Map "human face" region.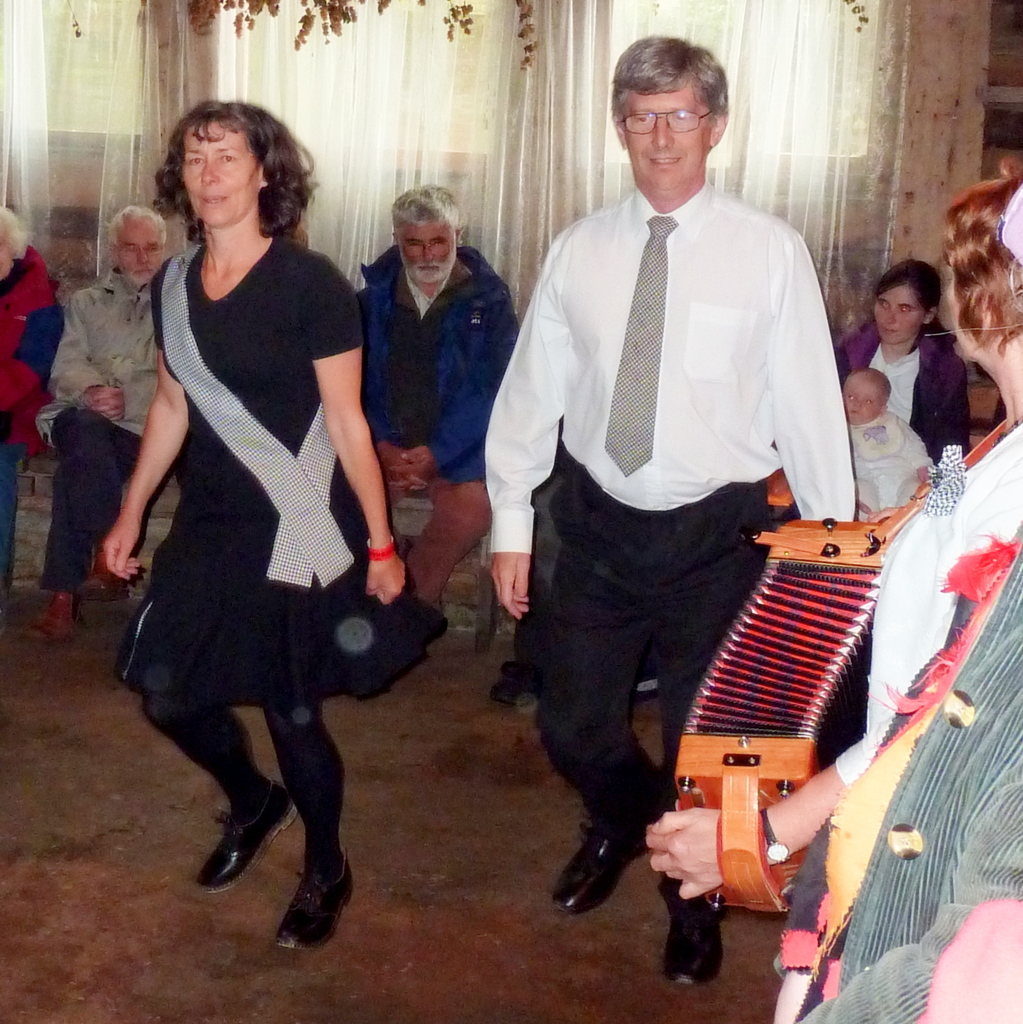
Mapped to 395,223,455,288.
